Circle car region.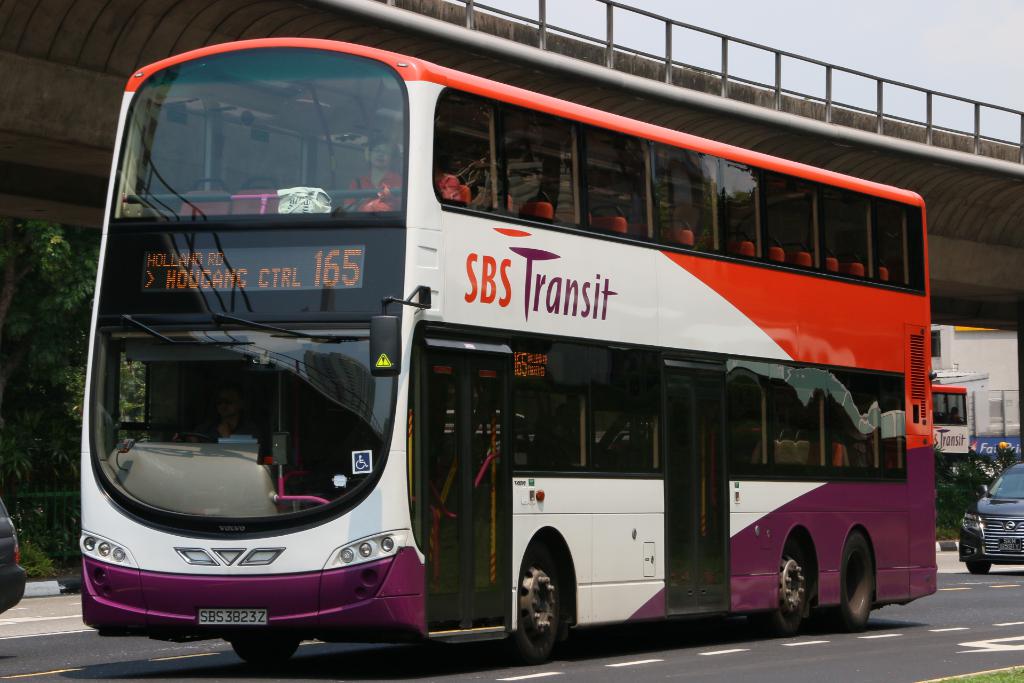
Region: Rect(0, 502, 27, 611).
